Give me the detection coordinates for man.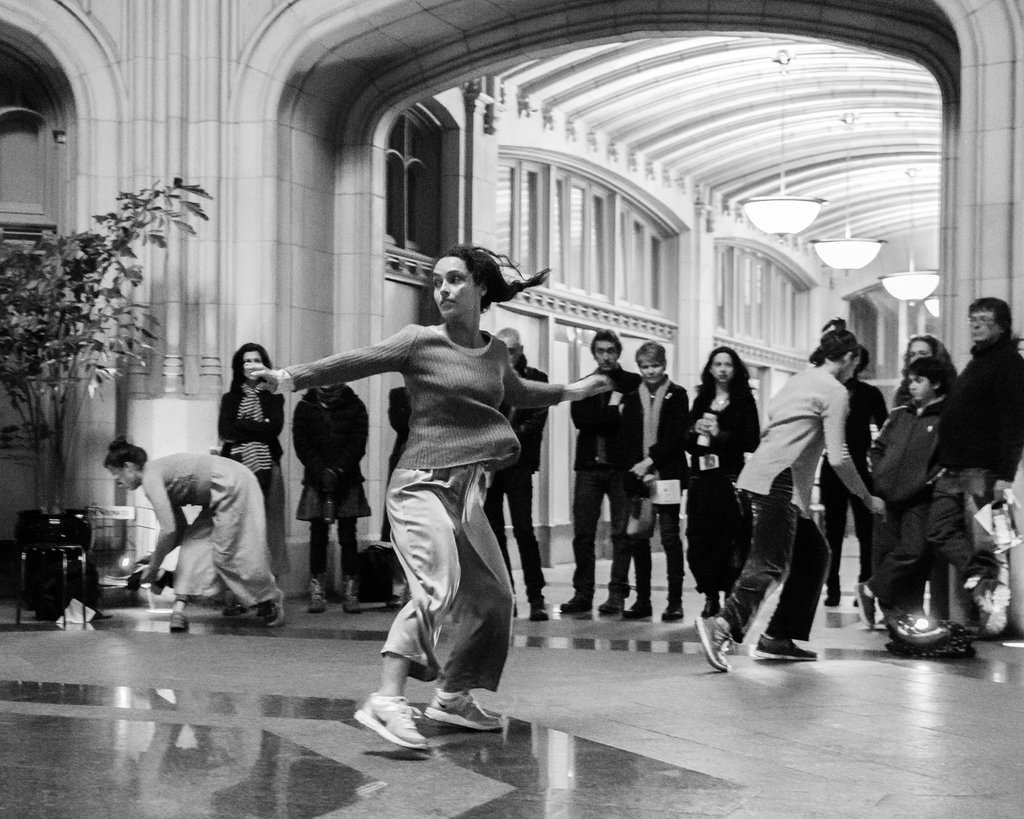
bbox=(558, 325, 641, 619).
